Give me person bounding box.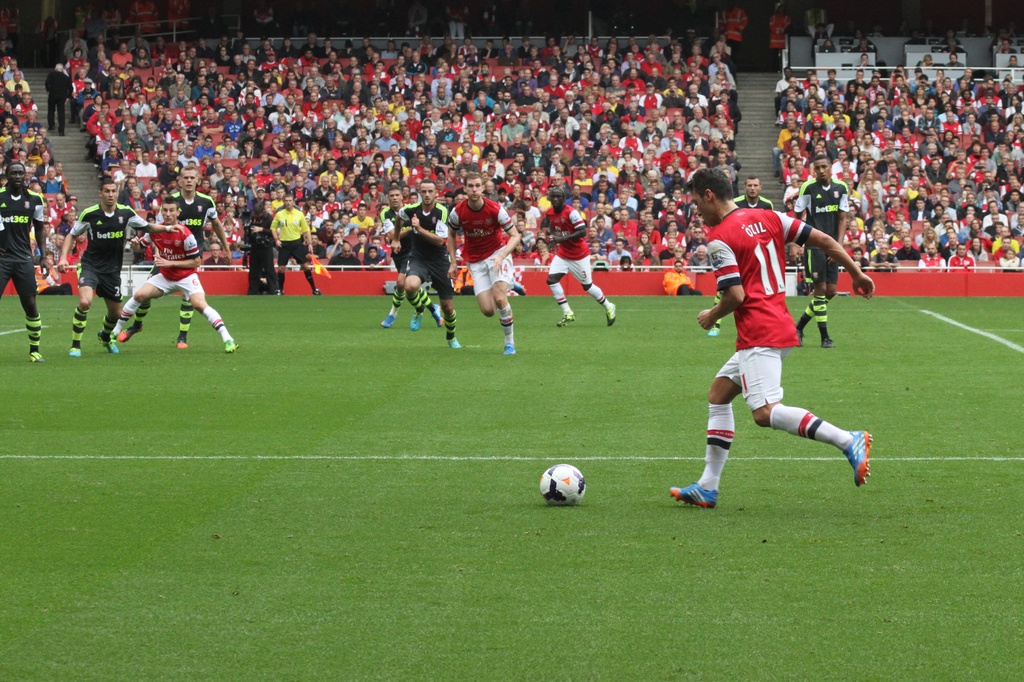
(452,175,525,345).
